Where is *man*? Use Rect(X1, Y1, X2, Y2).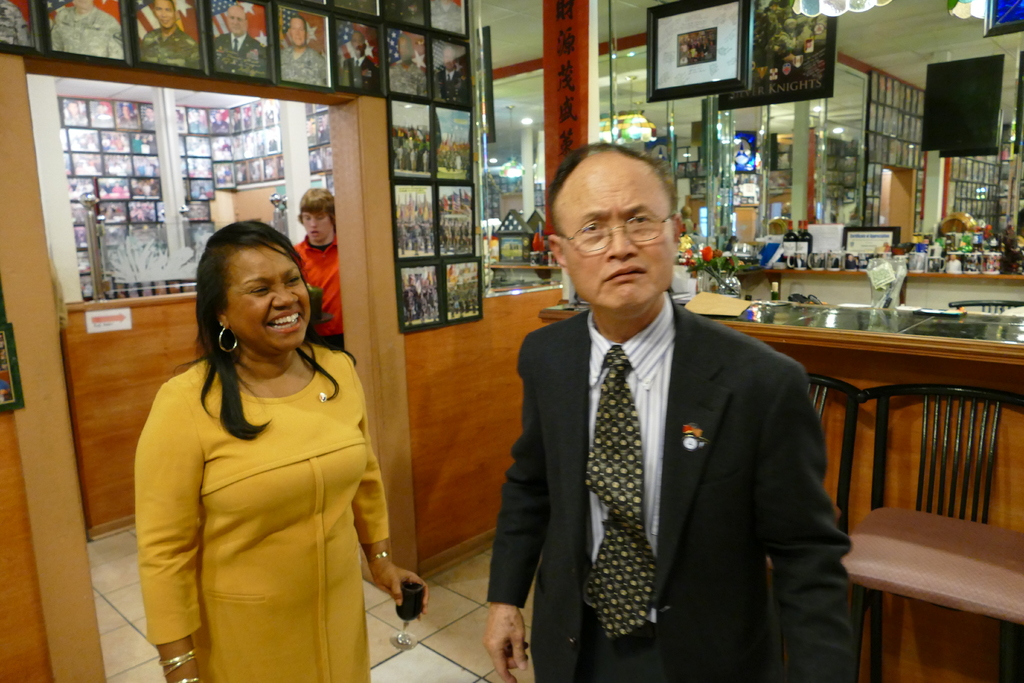
Rect(289, 185, 348, 350).
